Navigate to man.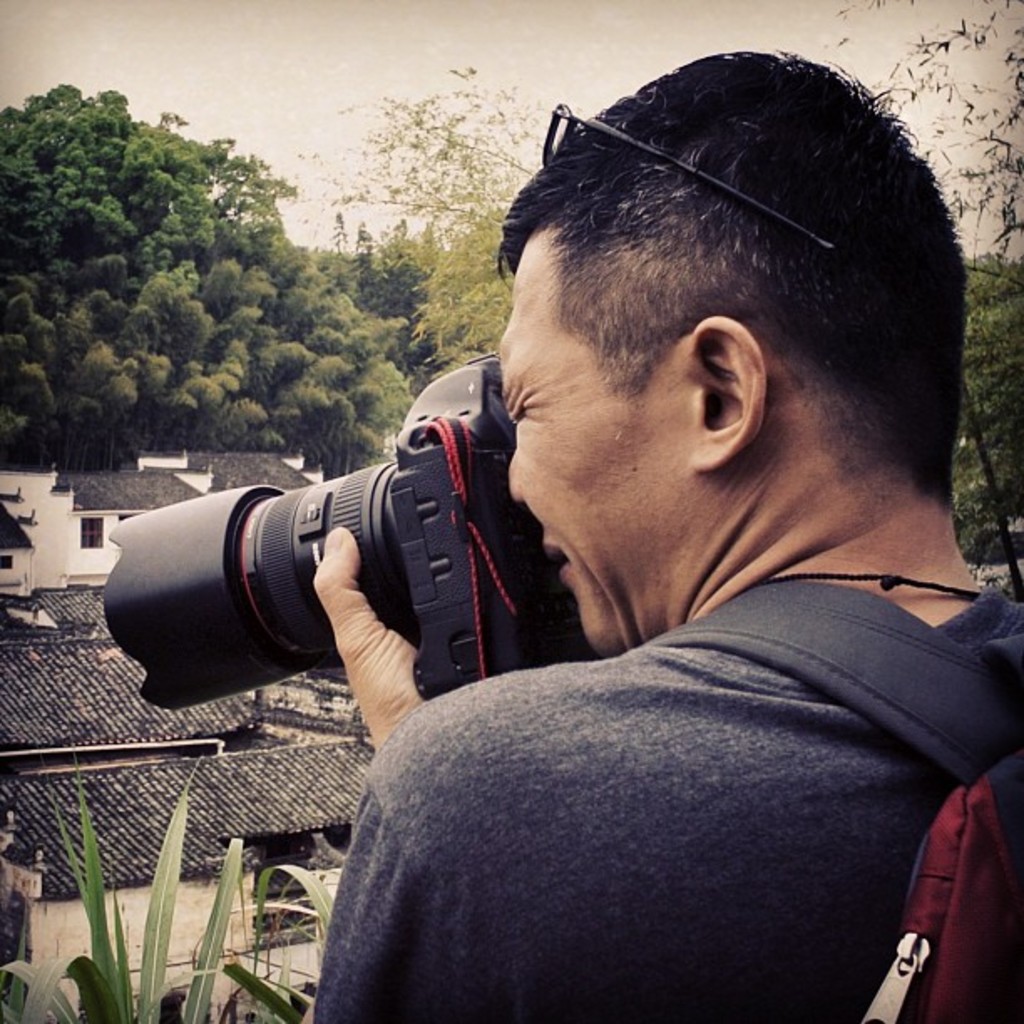
Navigation target: (100, 47, 1019, 1021).
